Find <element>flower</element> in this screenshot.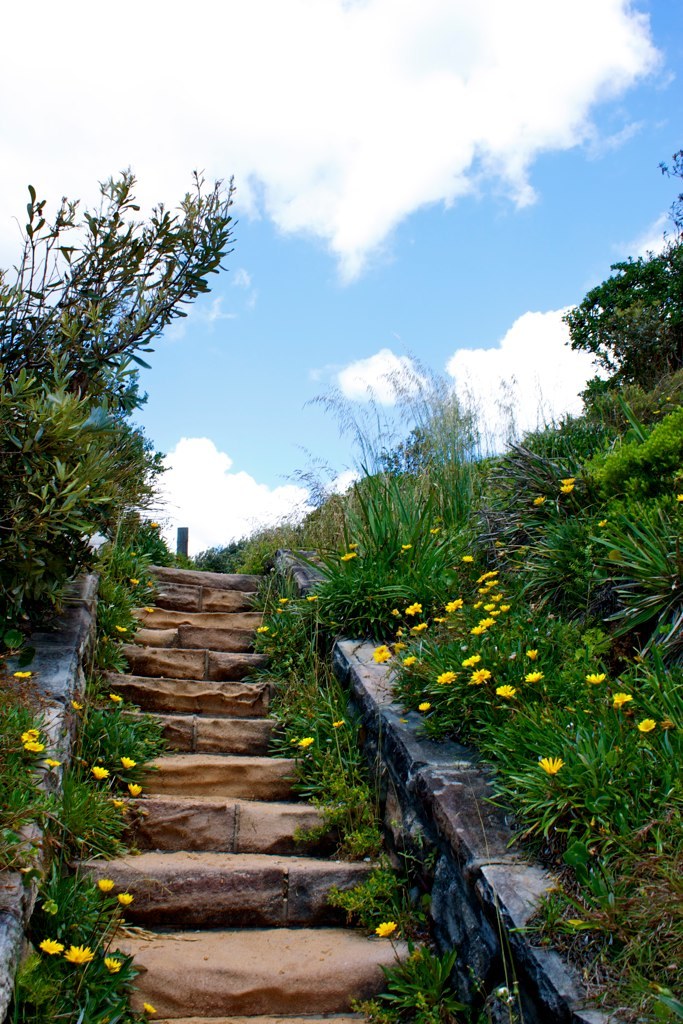
The bounding box for <element>flower</element> is bbox(539, 757, 565, 775).
